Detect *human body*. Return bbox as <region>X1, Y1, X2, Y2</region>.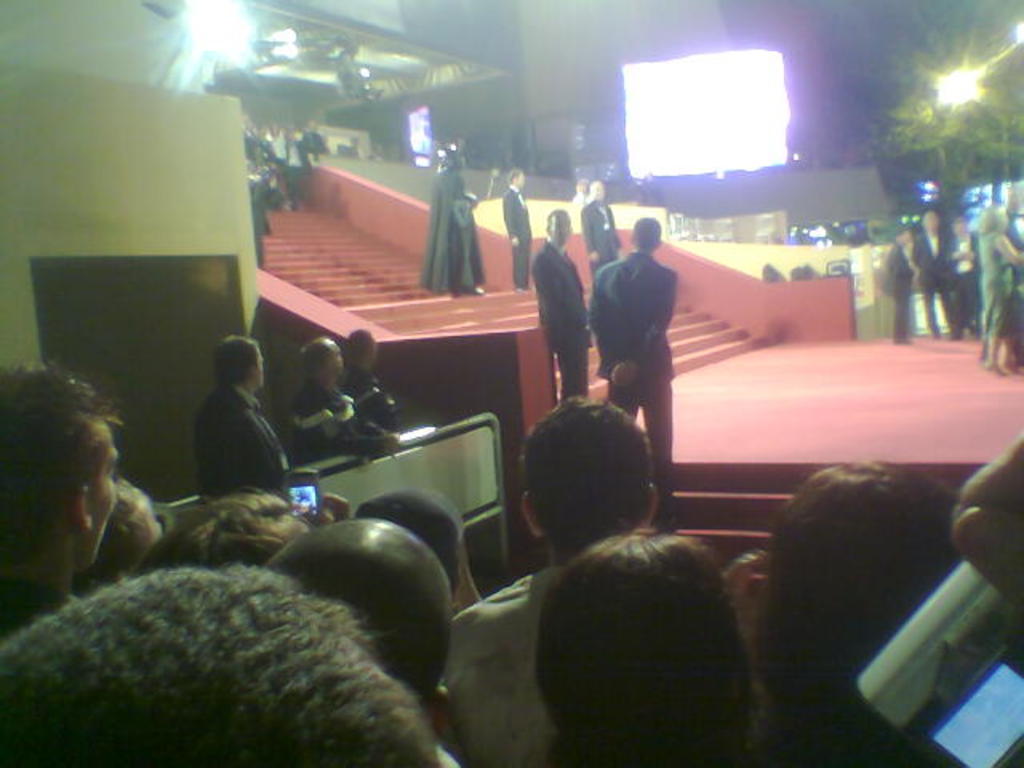
<region>501, 168, 531, 285</region>.
